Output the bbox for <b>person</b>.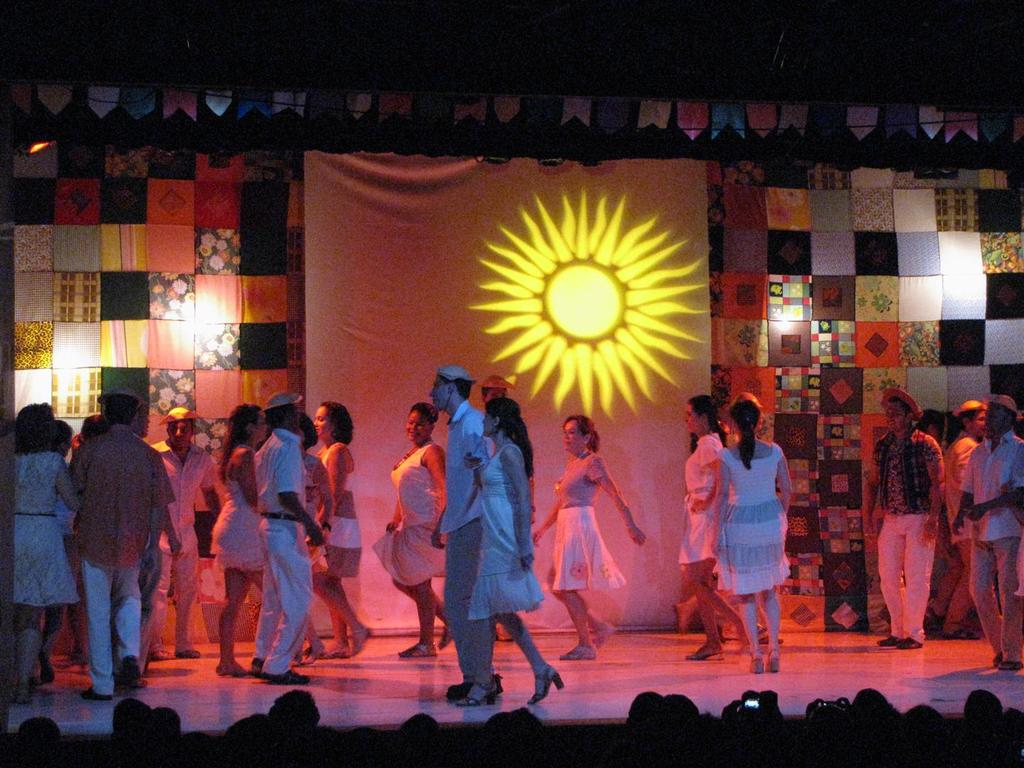
box(209, 401, 269, 676).
